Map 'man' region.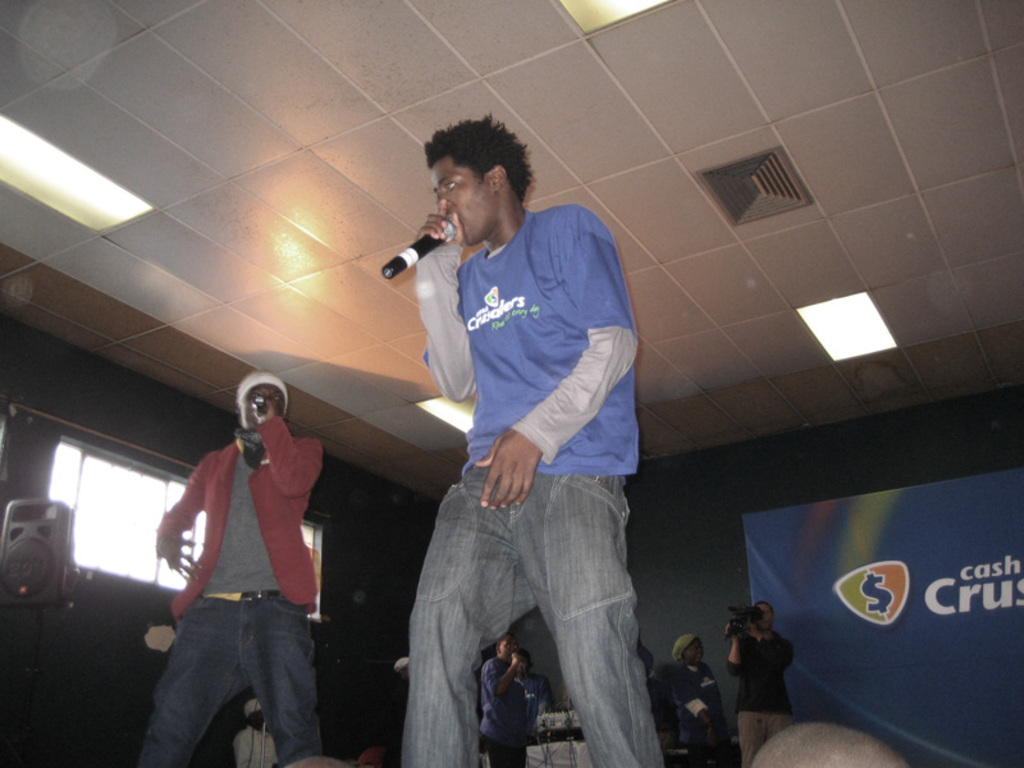
Mapped to {"left": 380, "top": 113, "right": 664, "bottom": 759}.
